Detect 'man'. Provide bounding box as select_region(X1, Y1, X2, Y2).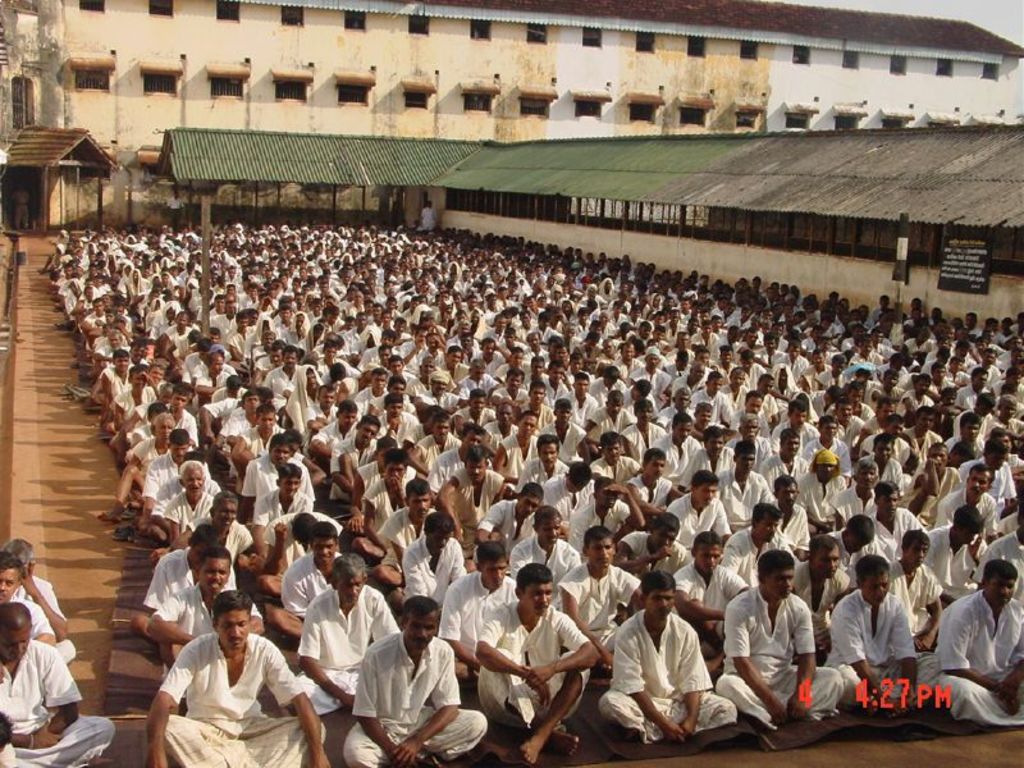
select_region(820, 552, 943, 710).
